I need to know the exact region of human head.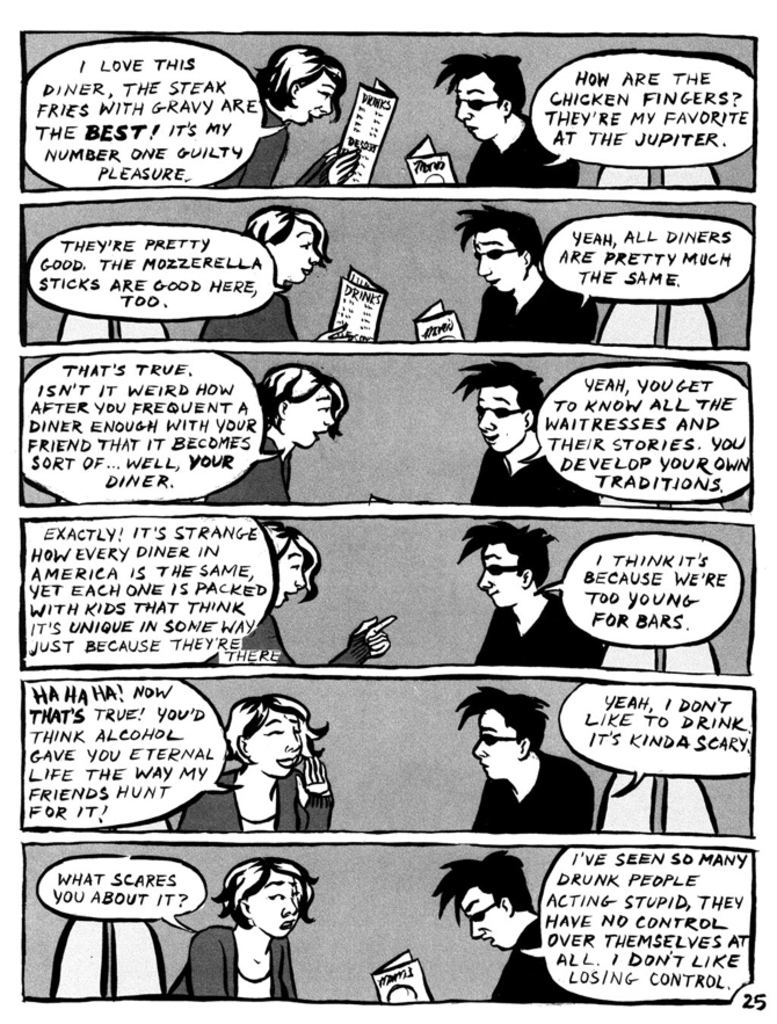
Region: <box>440,856,529,953</box>.
